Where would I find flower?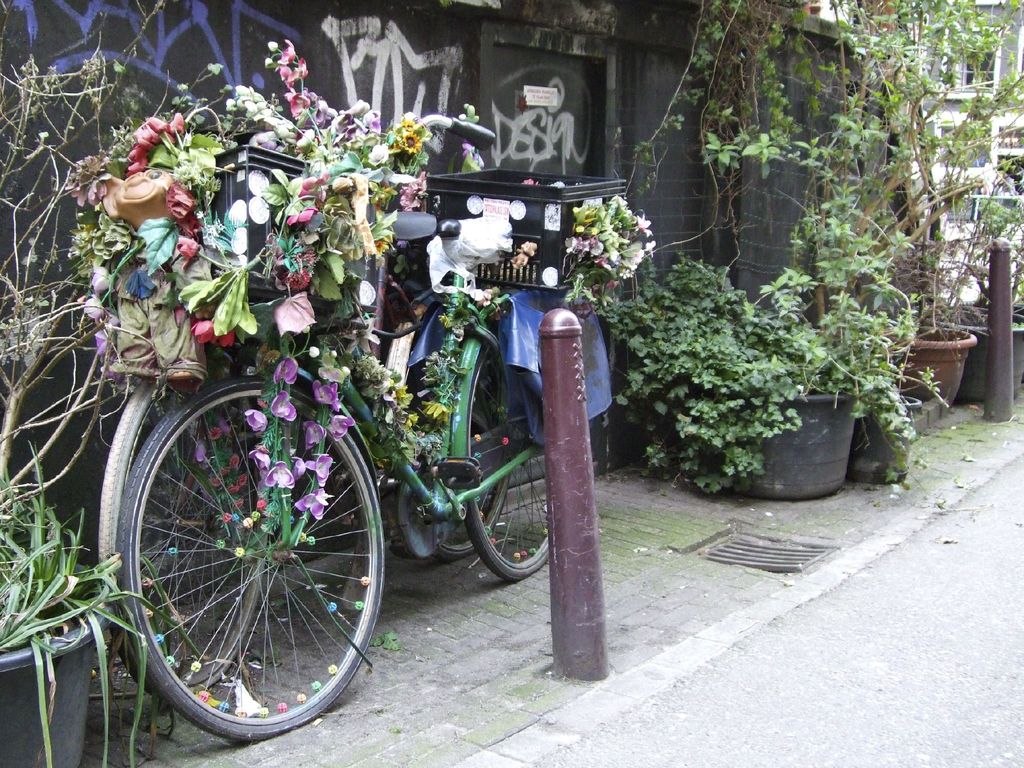
At (301,451,336,483).
